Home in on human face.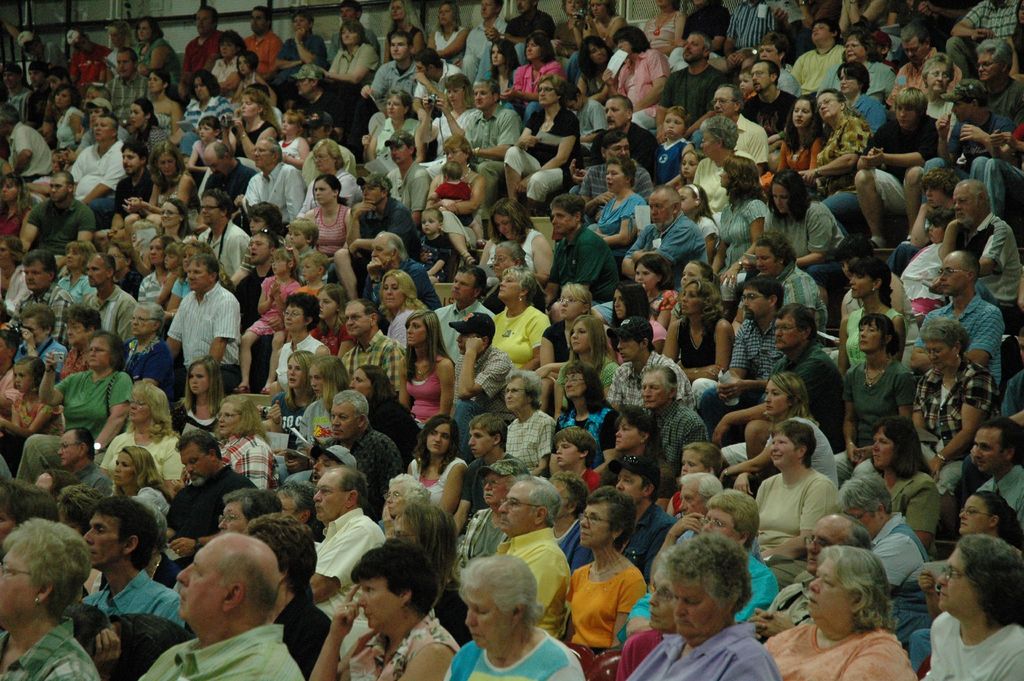
Homed in at [left=88, top=337, right=110, bottom=368].
